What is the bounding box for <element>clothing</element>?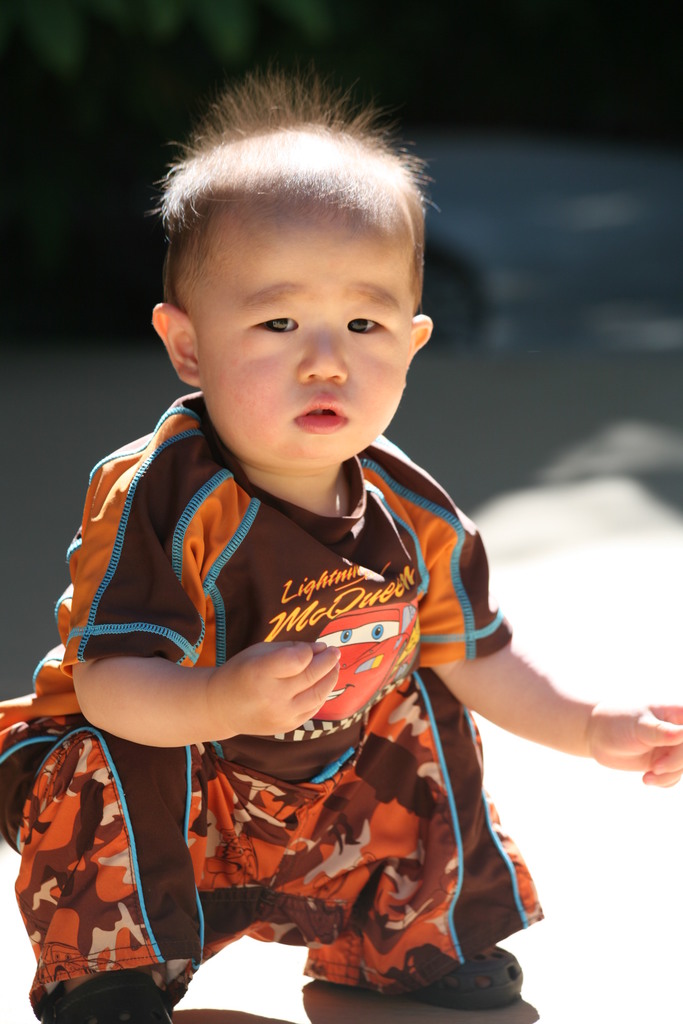
{"left": 0, "top": 397, "right": 526, "bottom": 1023}.
